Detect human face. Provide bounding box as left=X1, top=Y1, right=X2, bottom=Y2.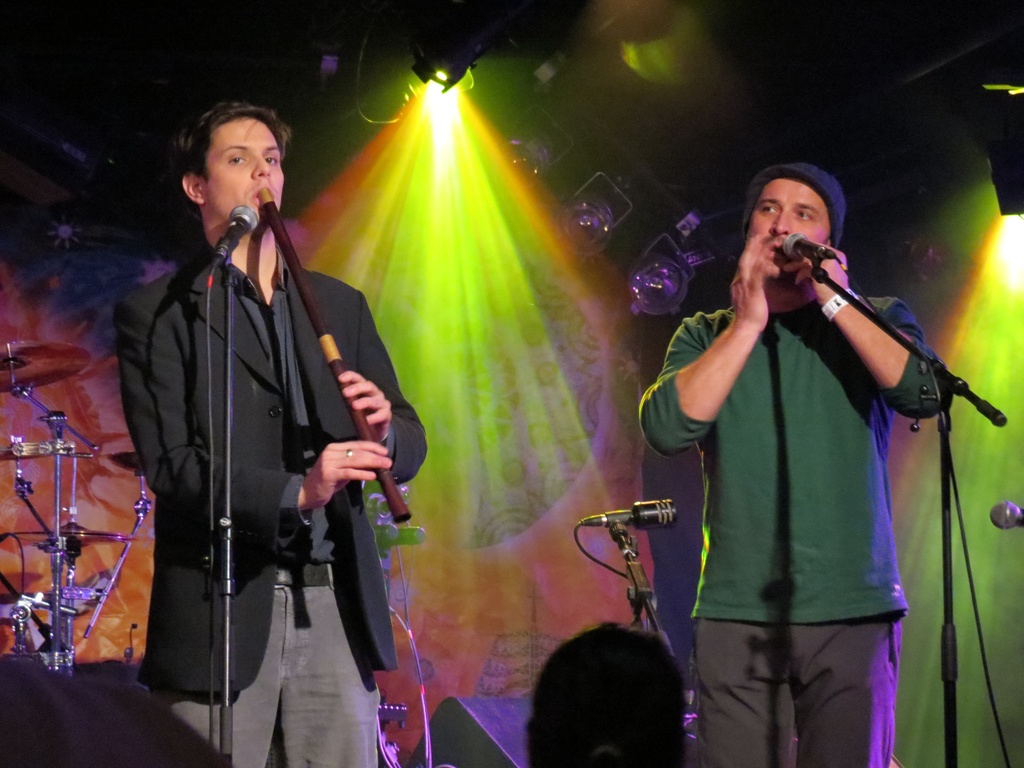
left=202, top=114, right=285, bottom=226.
